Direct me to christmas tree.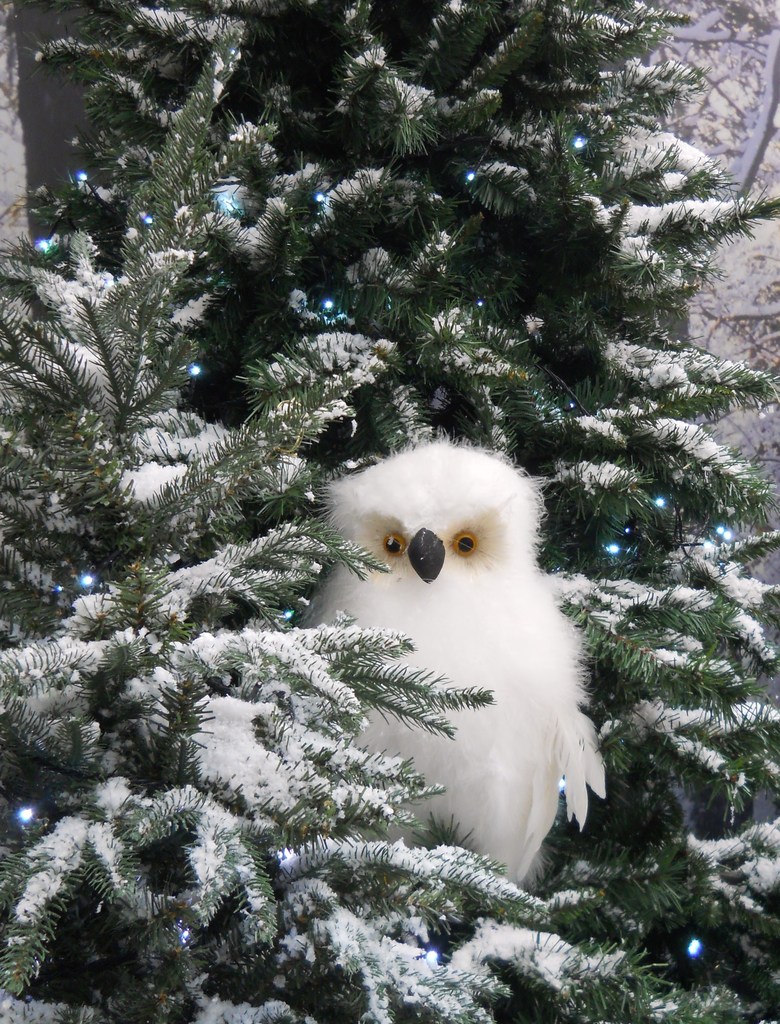
Direction: <box>0,0,779,975</box>.
